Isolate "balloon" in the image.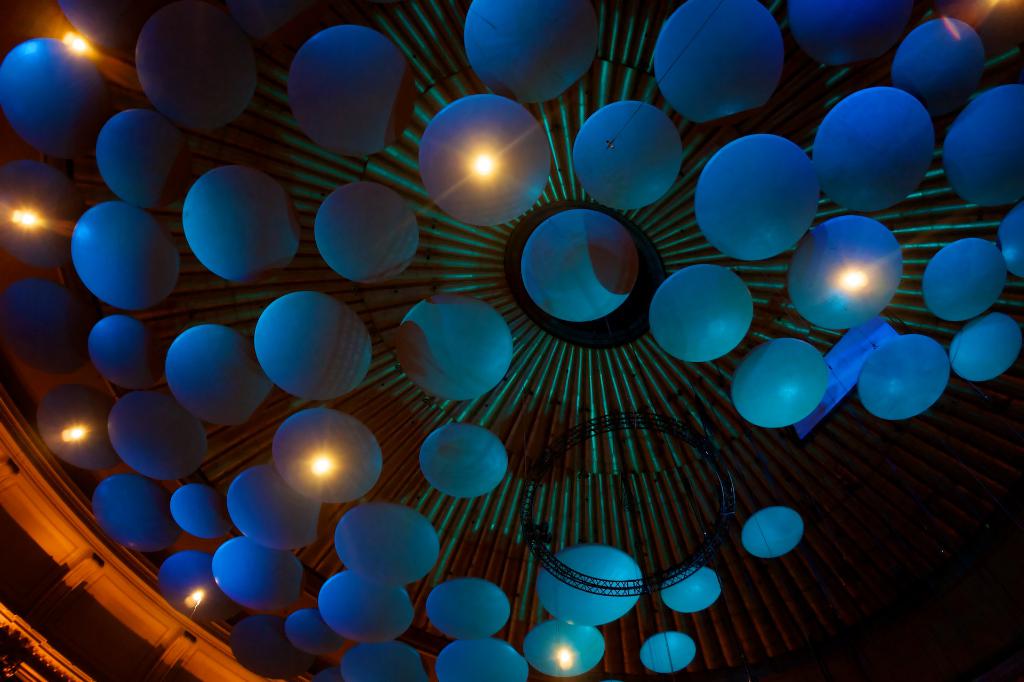
Isolated region: region(743, 503, 806, 558).
